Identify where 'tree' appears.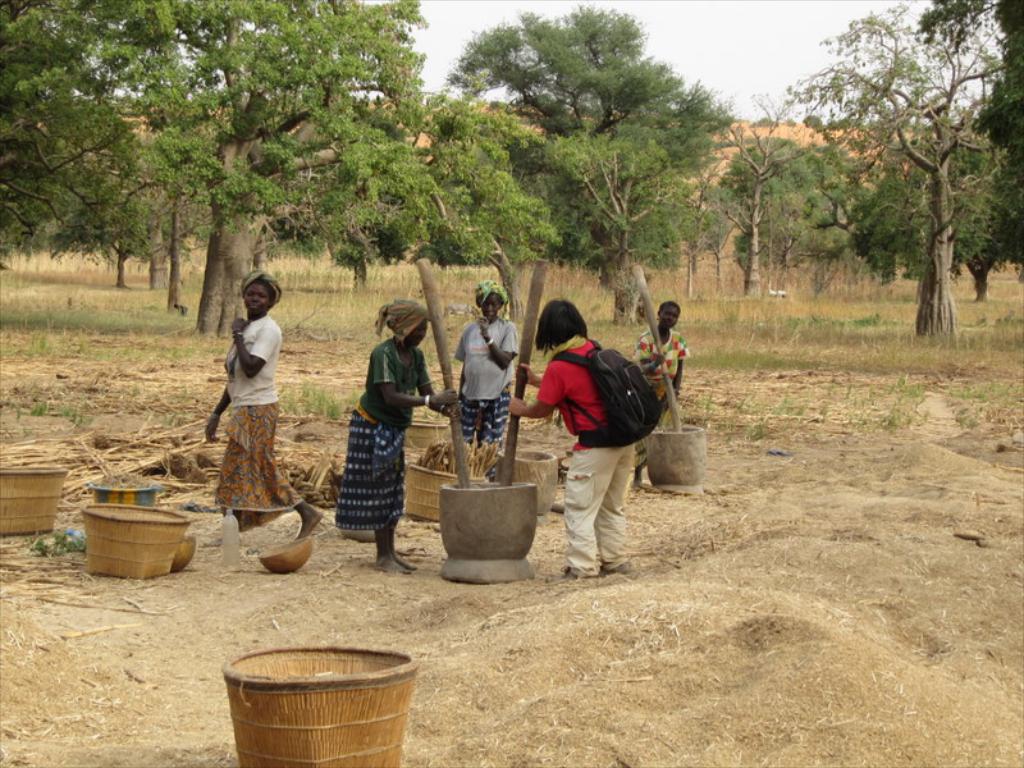
Appears at [847, 118, 997, 308].
